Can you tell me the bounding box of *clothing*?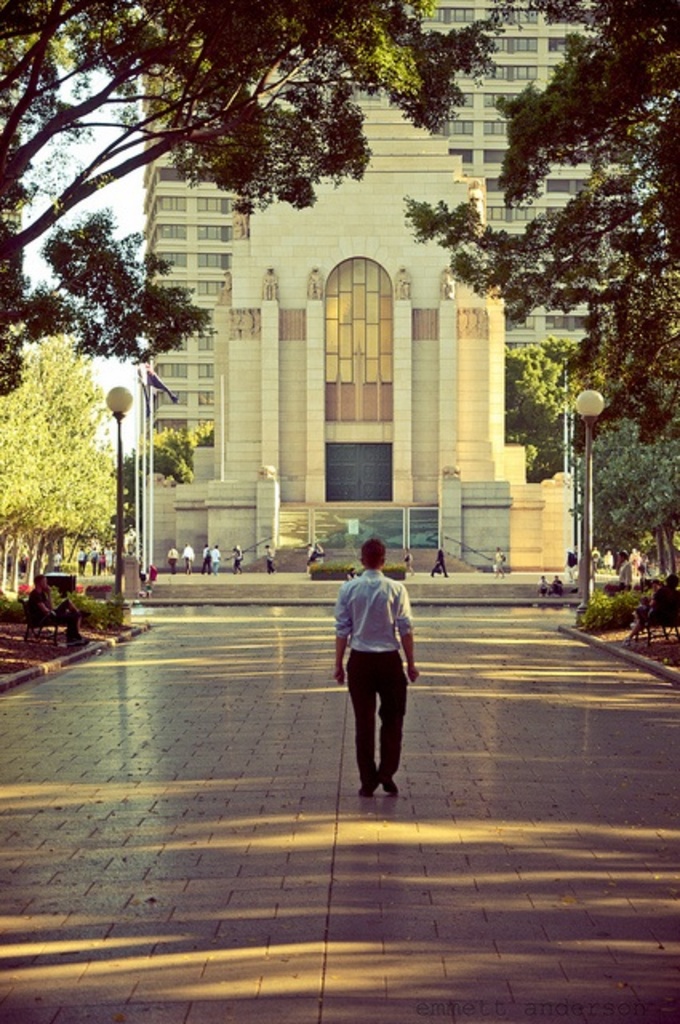
<region>234, 550, 246, 570</region>.
